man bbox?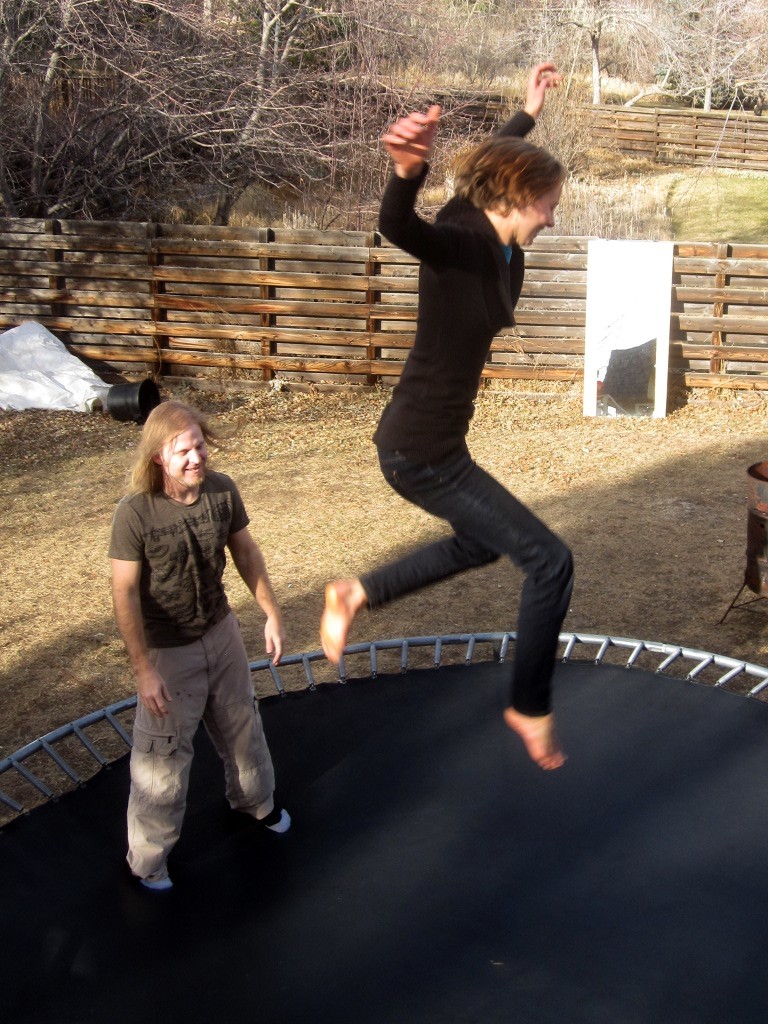
{"x1": 107, "y1": 392, "x2": 296, "y2": 897}
